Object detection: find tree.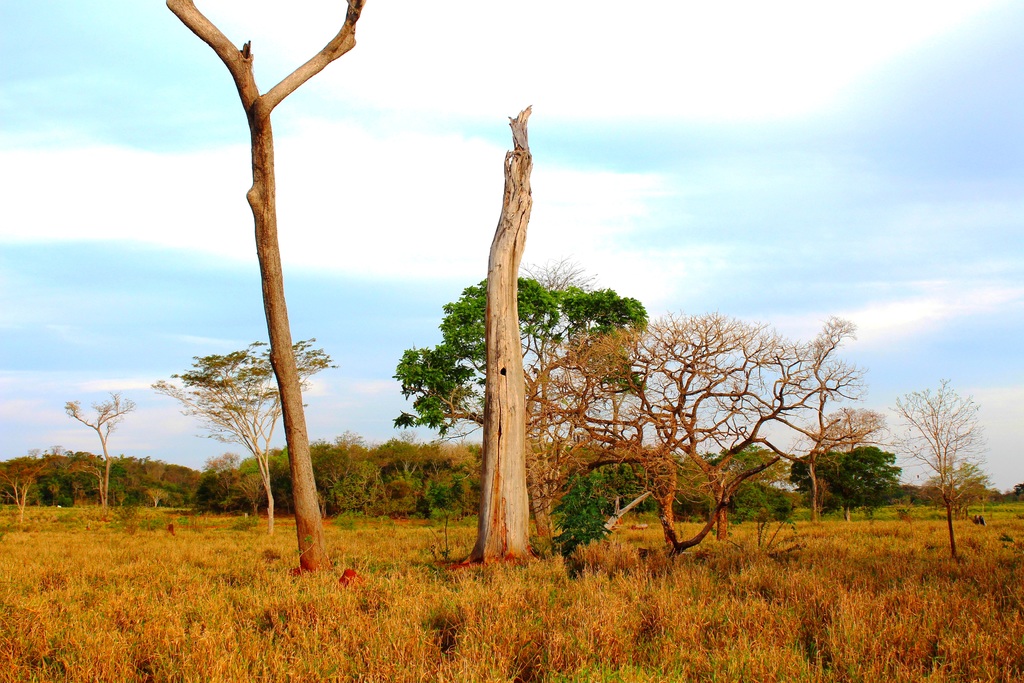
[left=909, top=359, right=1004, bottom=551].
